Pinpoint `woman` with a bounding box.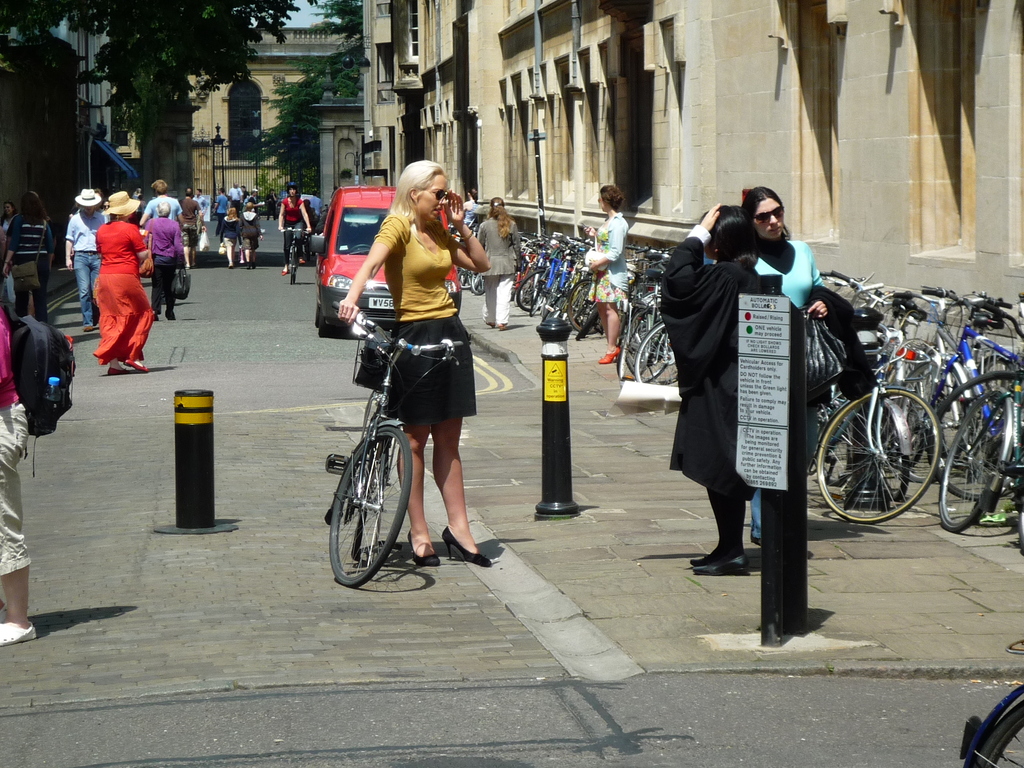
left=88, top=189, right=152, bottom=378.
